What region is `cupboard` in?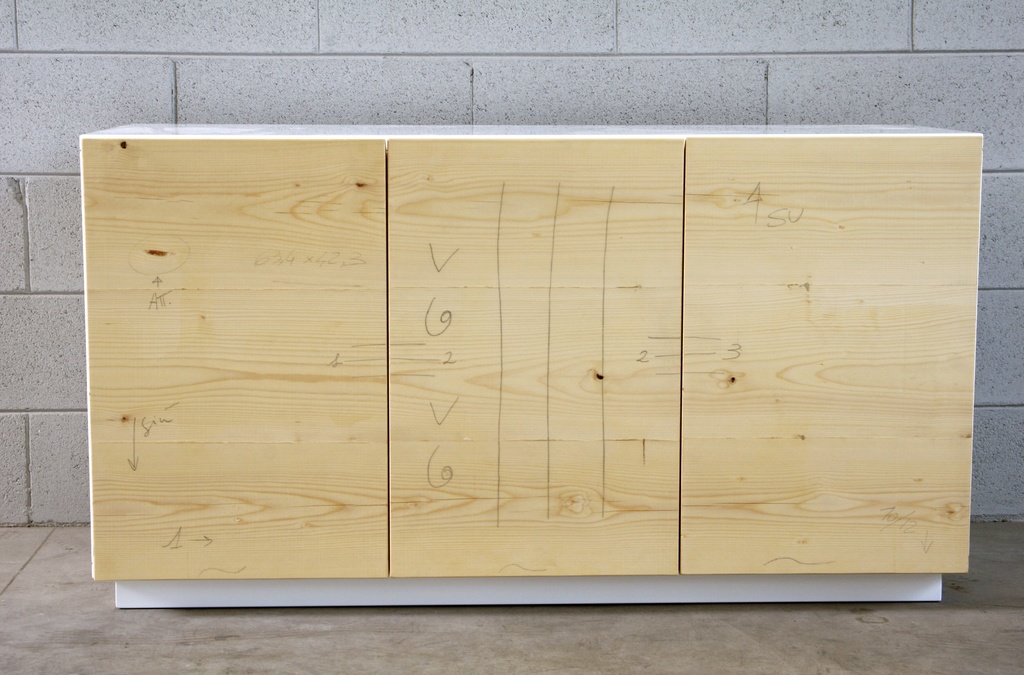
[73, 127, 982, 610].
